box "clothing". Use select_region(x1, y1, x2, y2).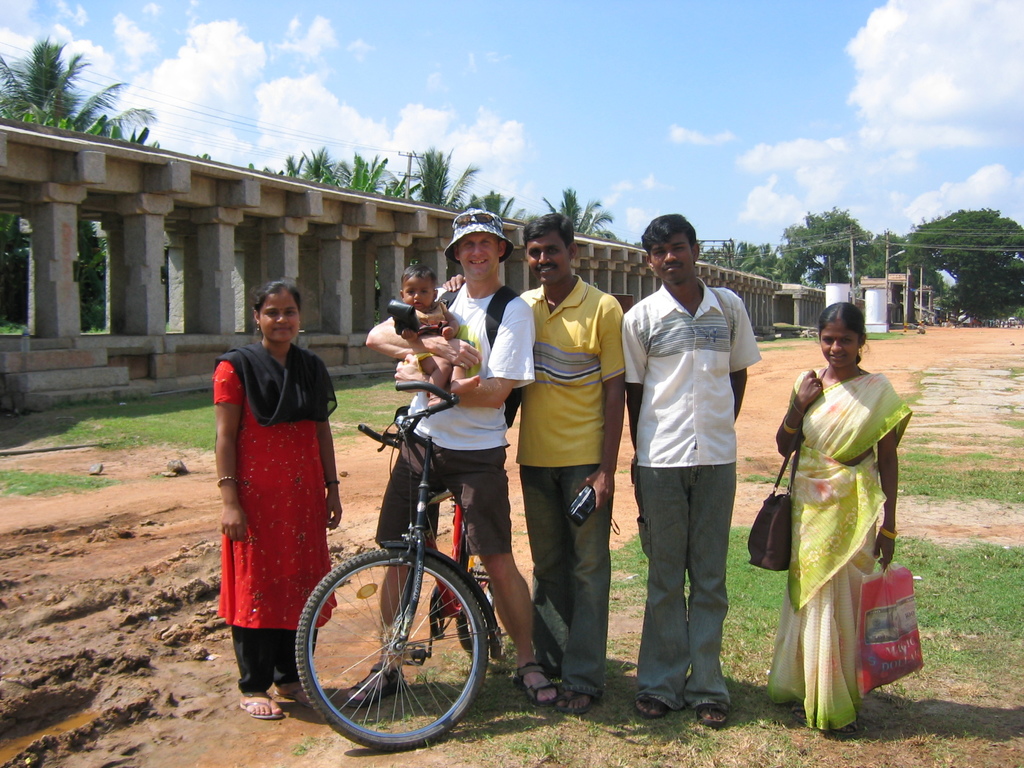
select_region(494, 277, 627, 696).
